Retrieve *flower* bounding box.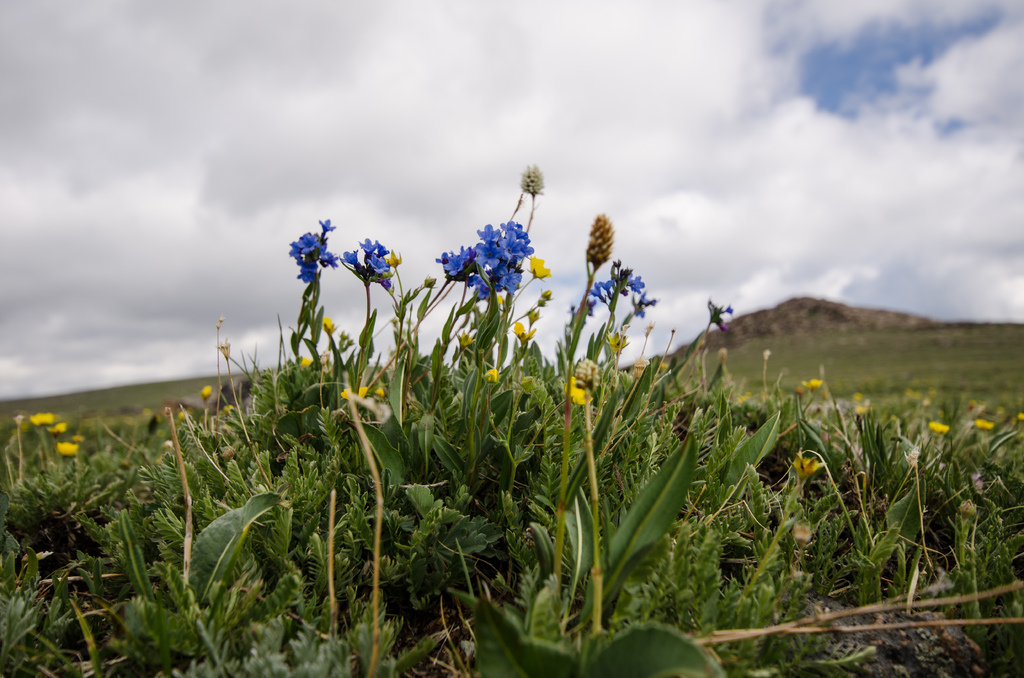
Bounding box: select_region(529, 254, 552, 279).
